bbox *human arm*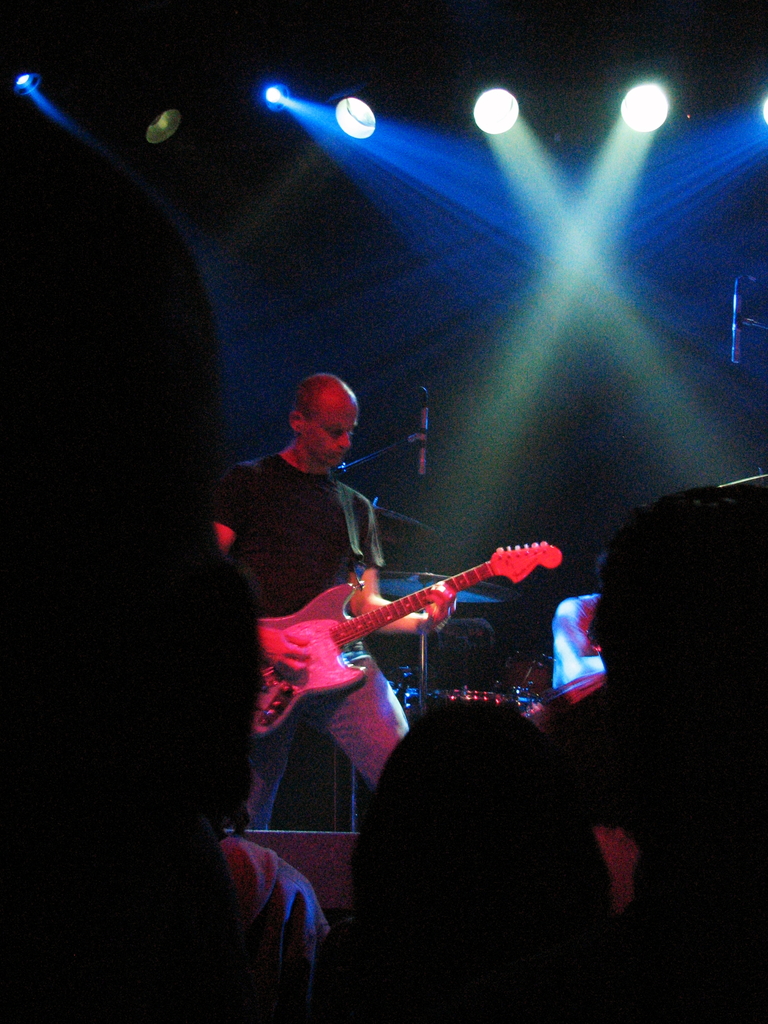
{"left": 195, "top": 481, "right": 258, "bottom": 573}
